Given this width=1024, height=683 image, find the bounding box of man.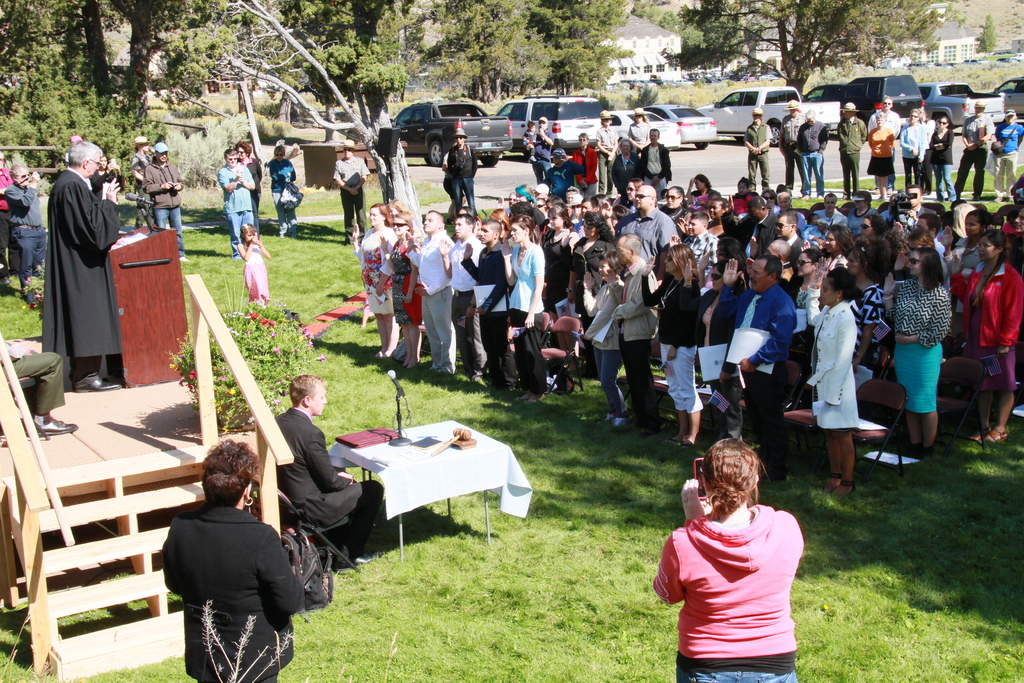
[left=730, top=197, right=777, bottom=280].
